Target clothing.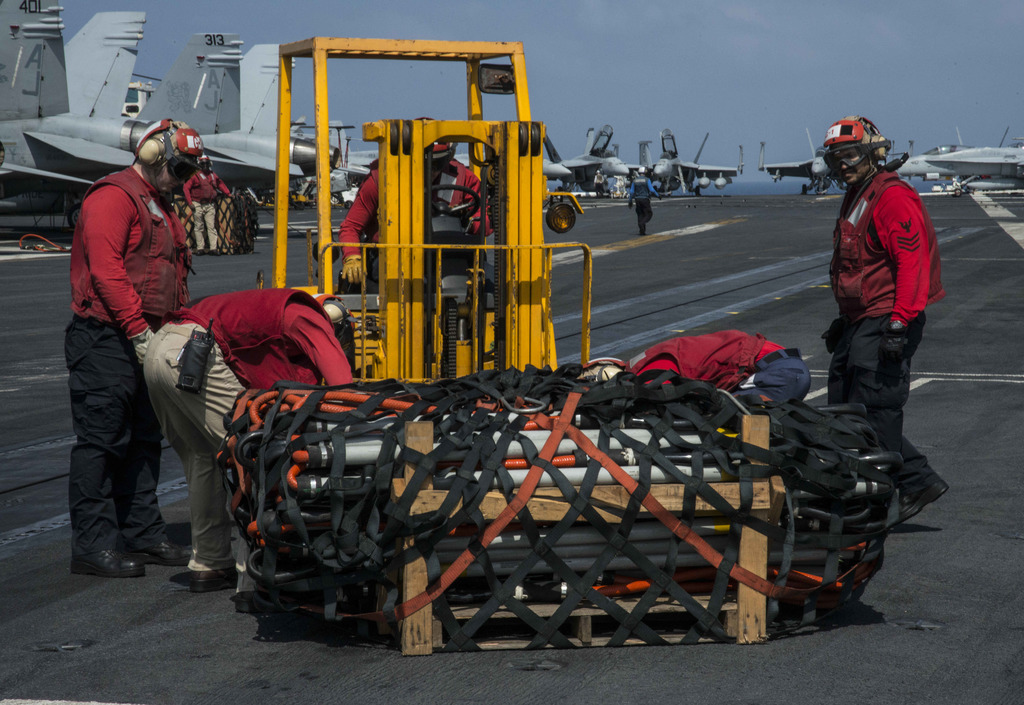
Target region: box=[145, 286, 353, 590].
